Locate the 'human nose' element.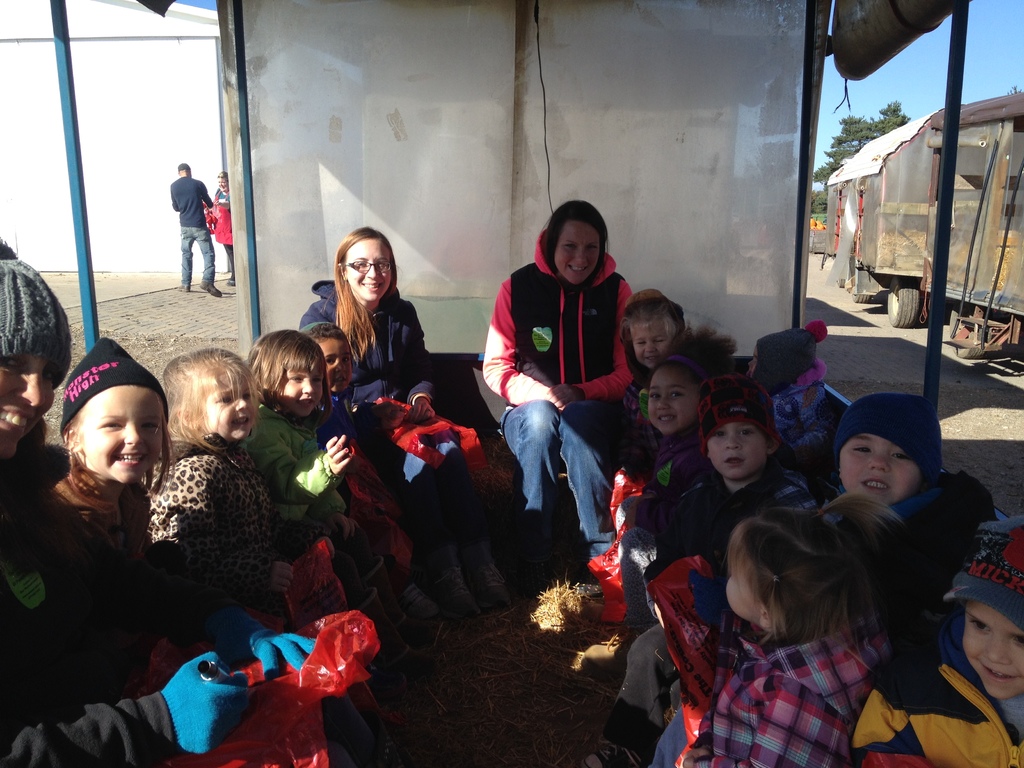
Element bbox: detection(235, 396, 250, 414).
